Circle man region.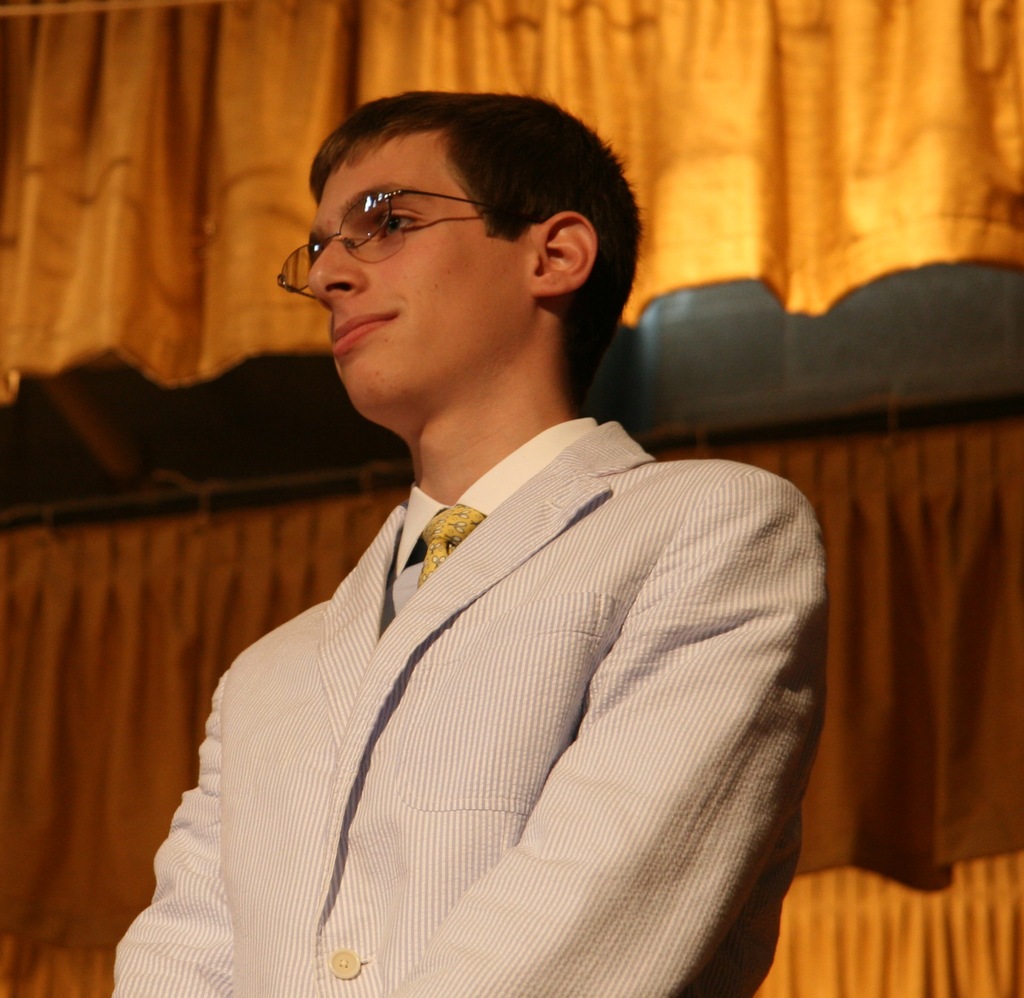
Region: <bbox>104, 56, 854, 965</bbox>.
